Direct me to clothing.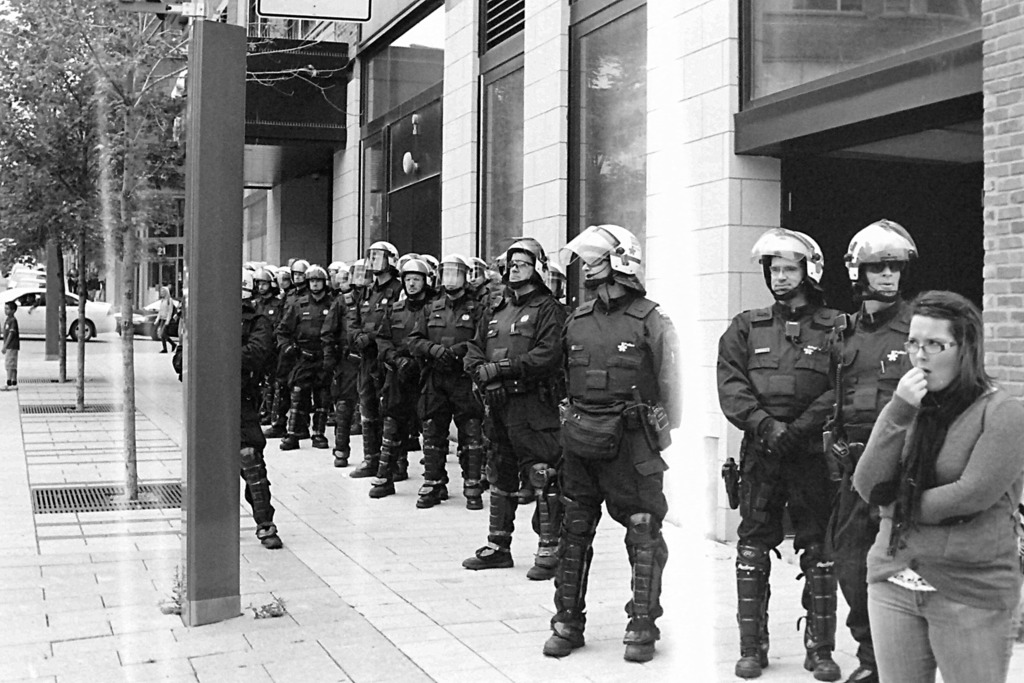
Direction: x1=372 y1=375 x2=413 y2=490.
